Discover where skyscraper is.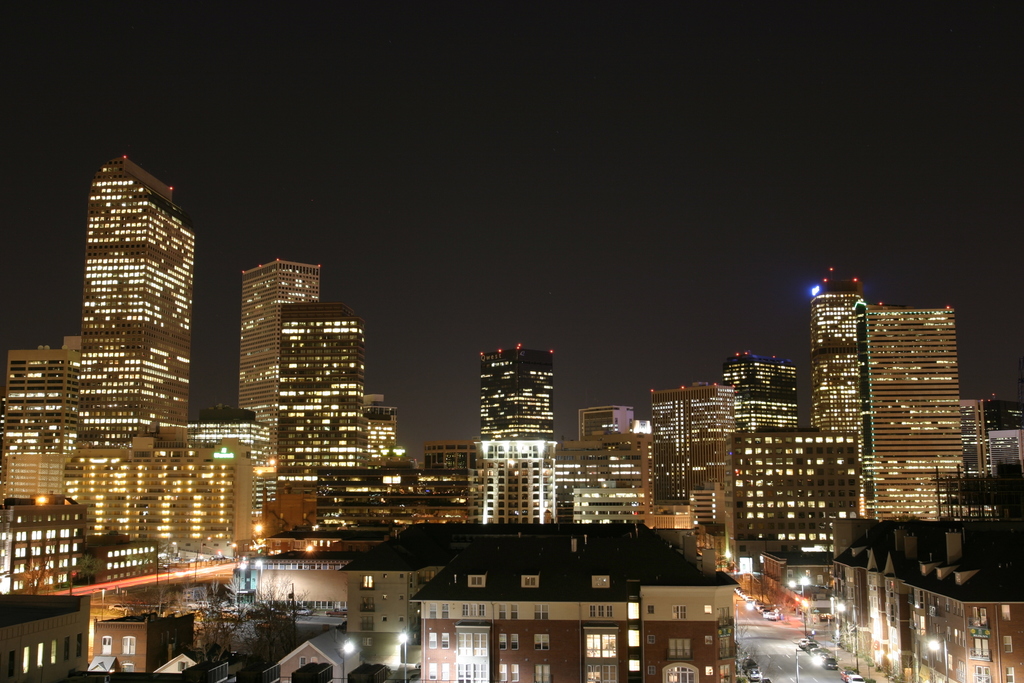
Discovered at rect(69, 445, 253, 545).
